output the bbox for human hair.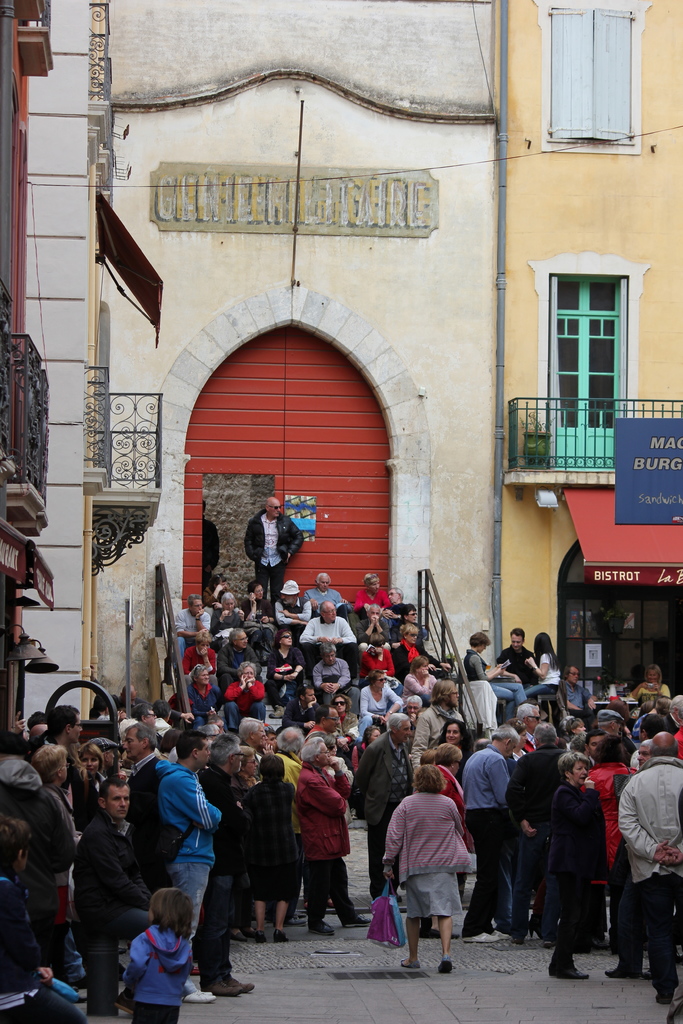
detection(95, 776, 129, 811).
